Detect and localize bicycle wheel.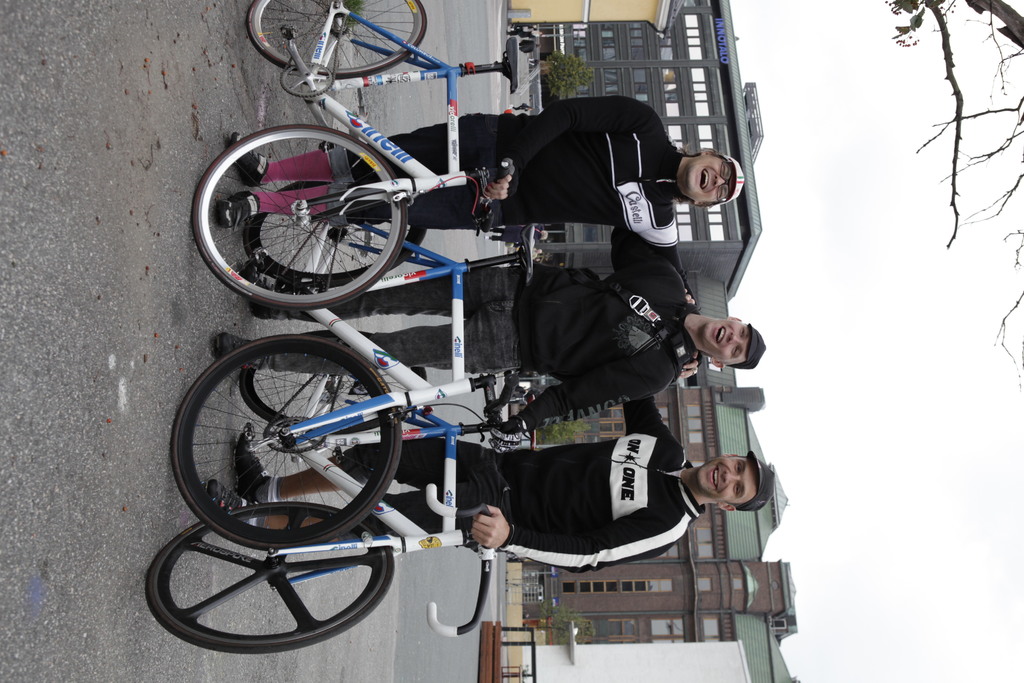
Localized at (172,332,404,548).
